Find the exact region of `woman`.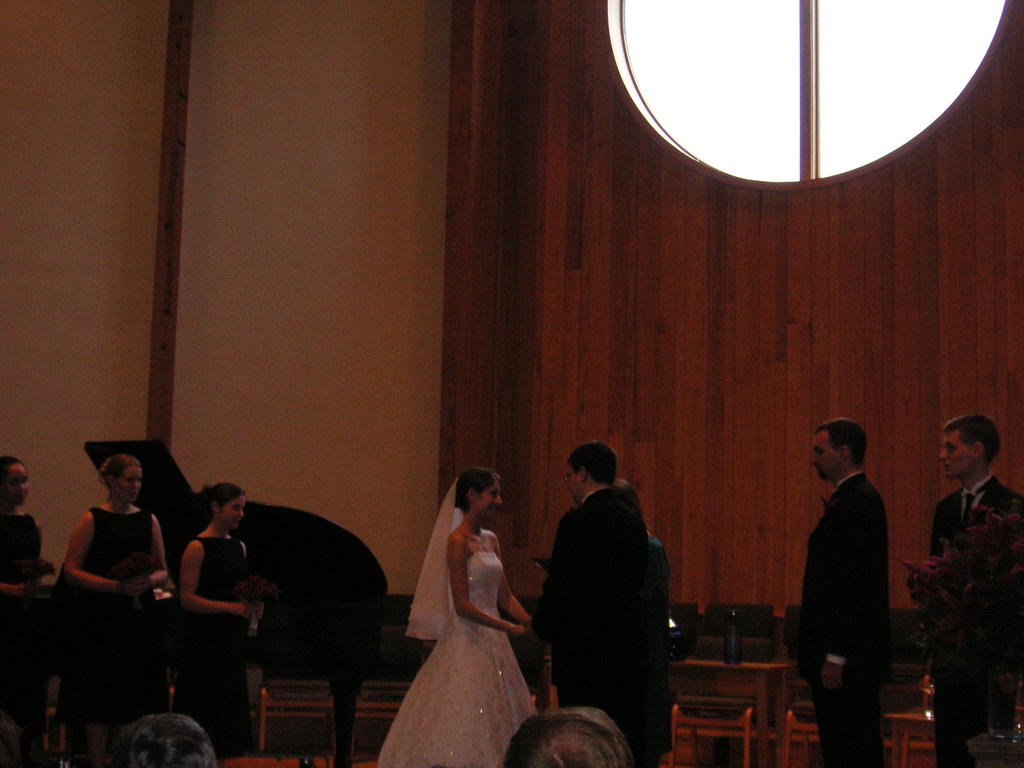
Exact region: select_region(0, 456, 58, 767).
